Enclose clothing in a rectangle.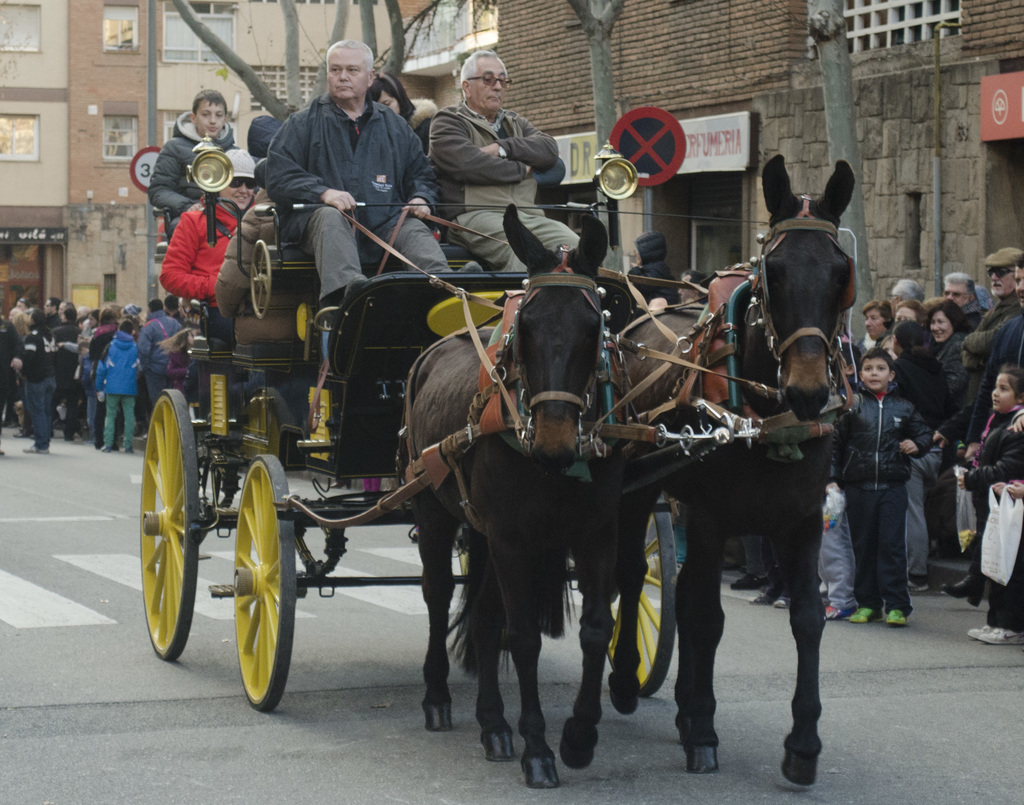
rect(147, 111, 240, 236).
